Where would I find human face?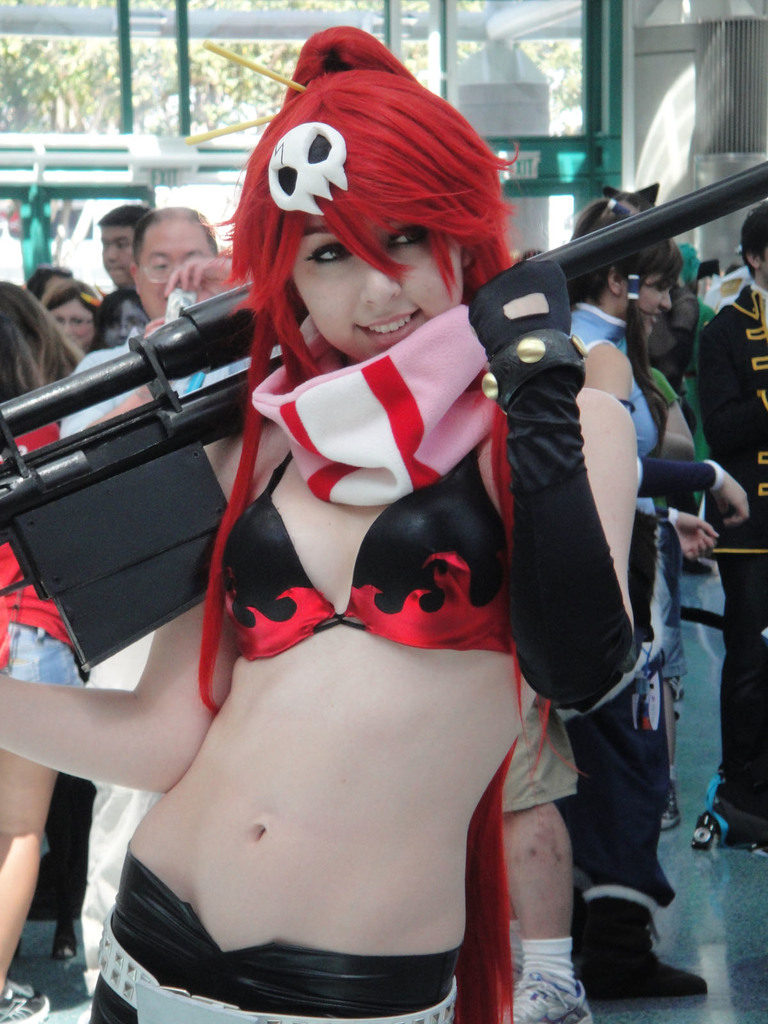
At left=138, top=226, right=215, bottom=319.
